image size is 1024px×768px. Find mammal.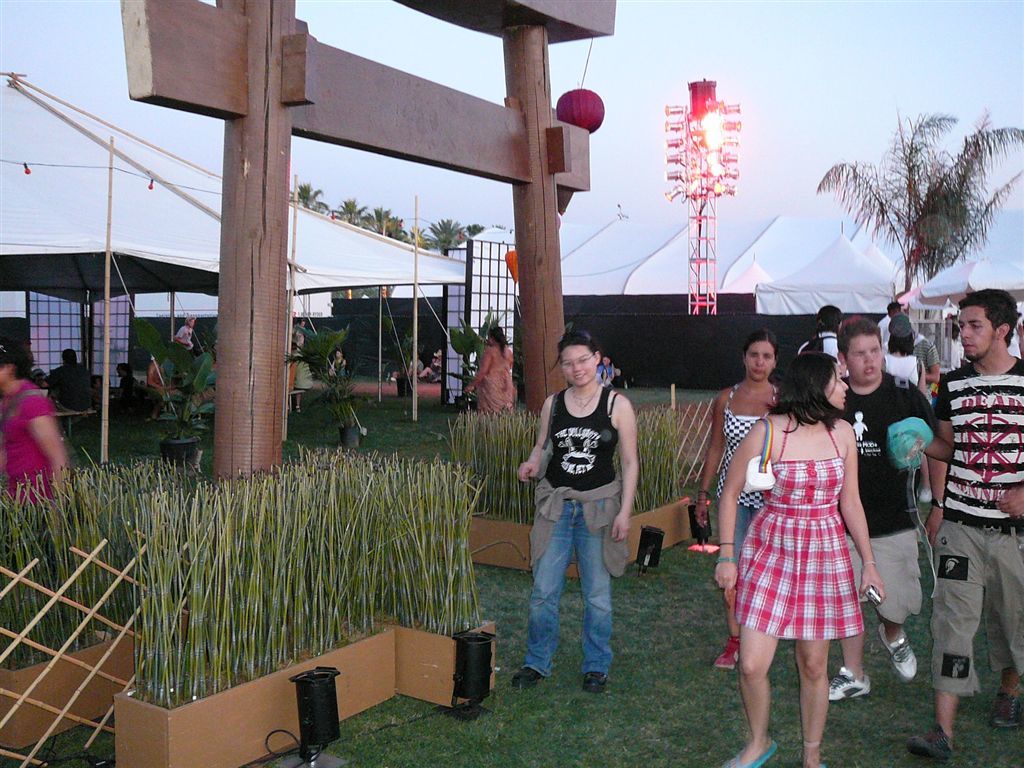
{"x1": 877, "y1": 301, "x2": 902, "y2": 343}.
